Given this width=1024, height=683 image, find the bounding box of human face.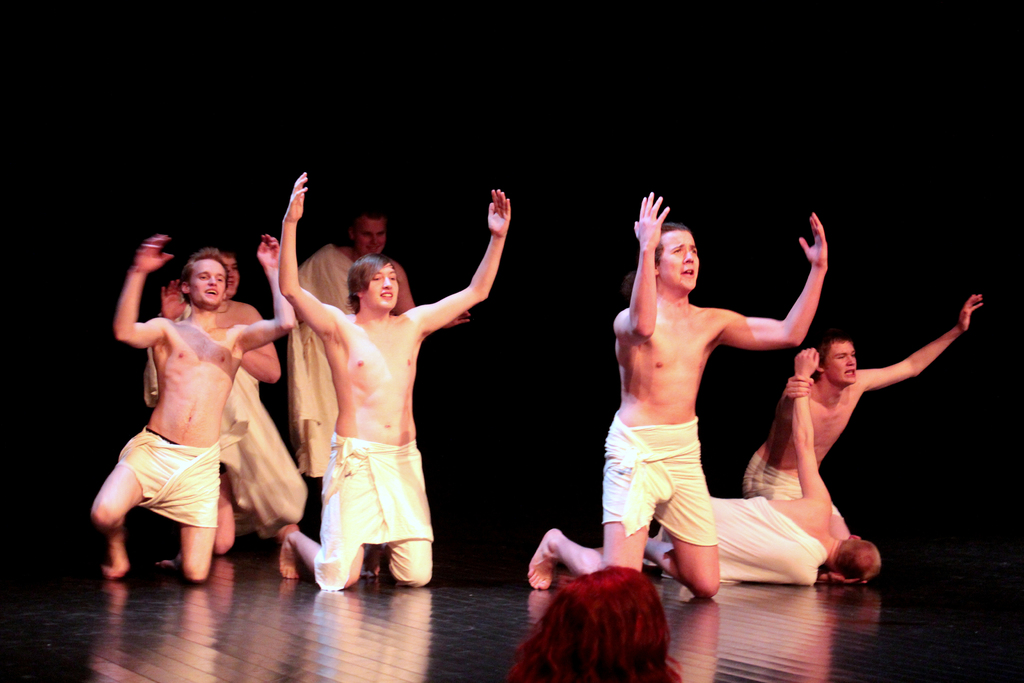
box(191, 259, 227, 307).
